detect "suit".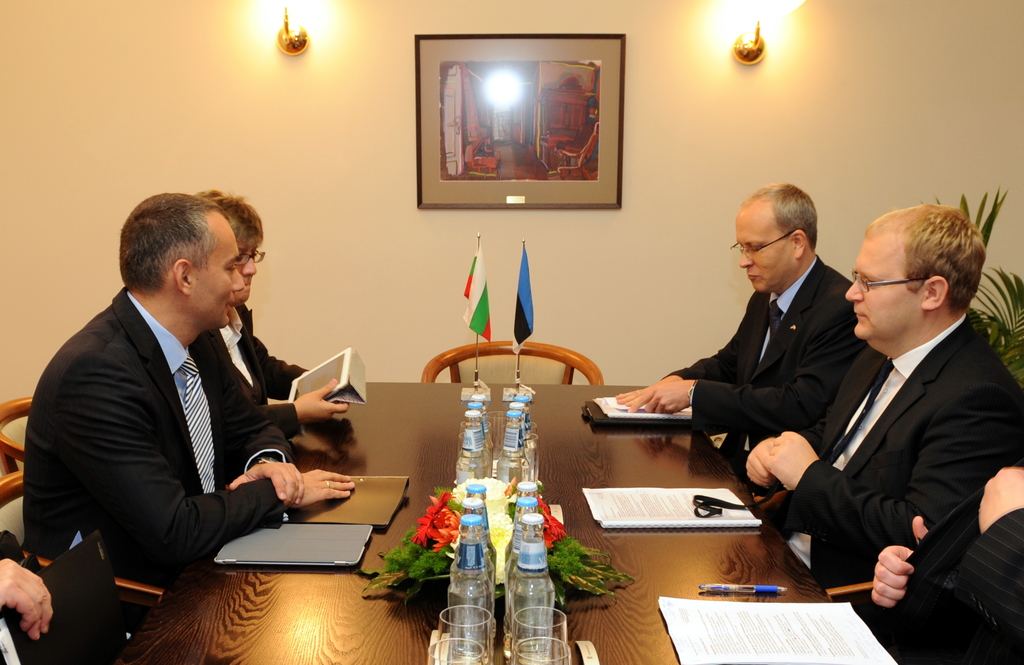
Detected at l=211, t=295, r=325, b=443.
